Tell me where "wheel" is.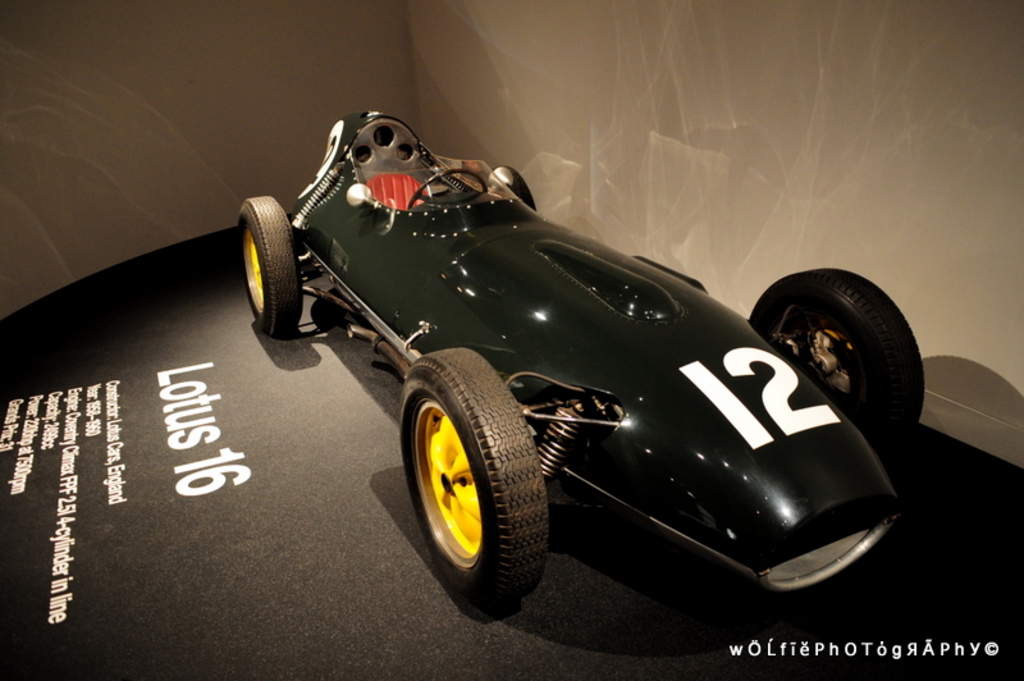
"wheel" is at 399 335 536 611.
